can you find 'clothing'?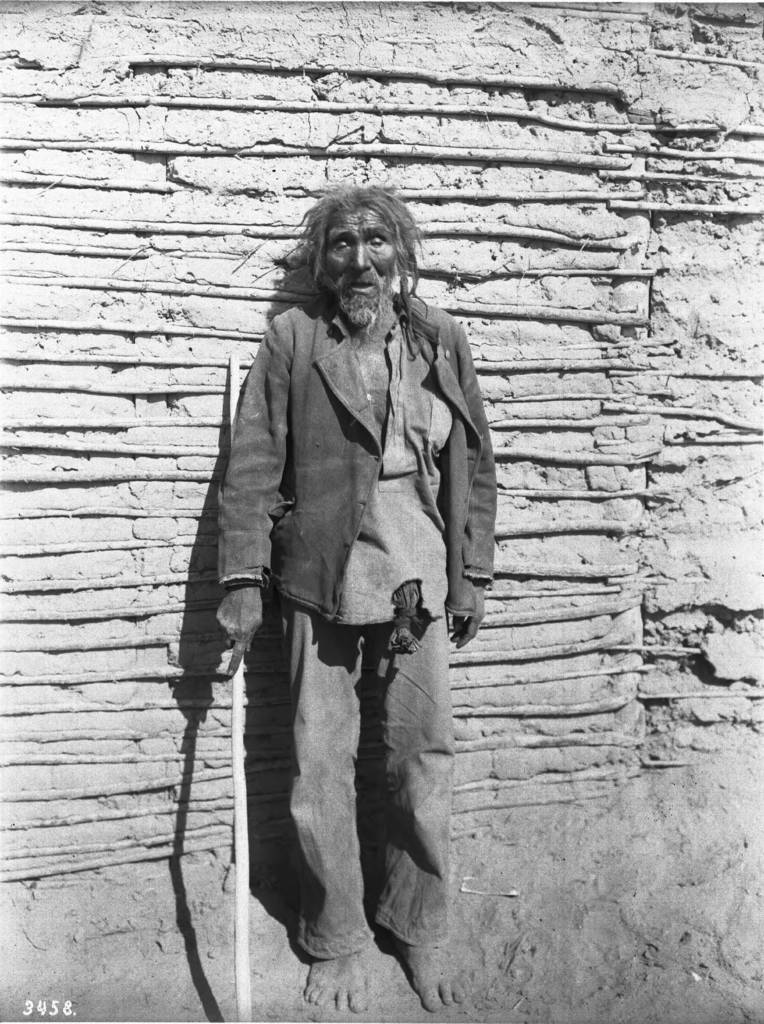
Yes, bounding box: 297 624 474 934.
